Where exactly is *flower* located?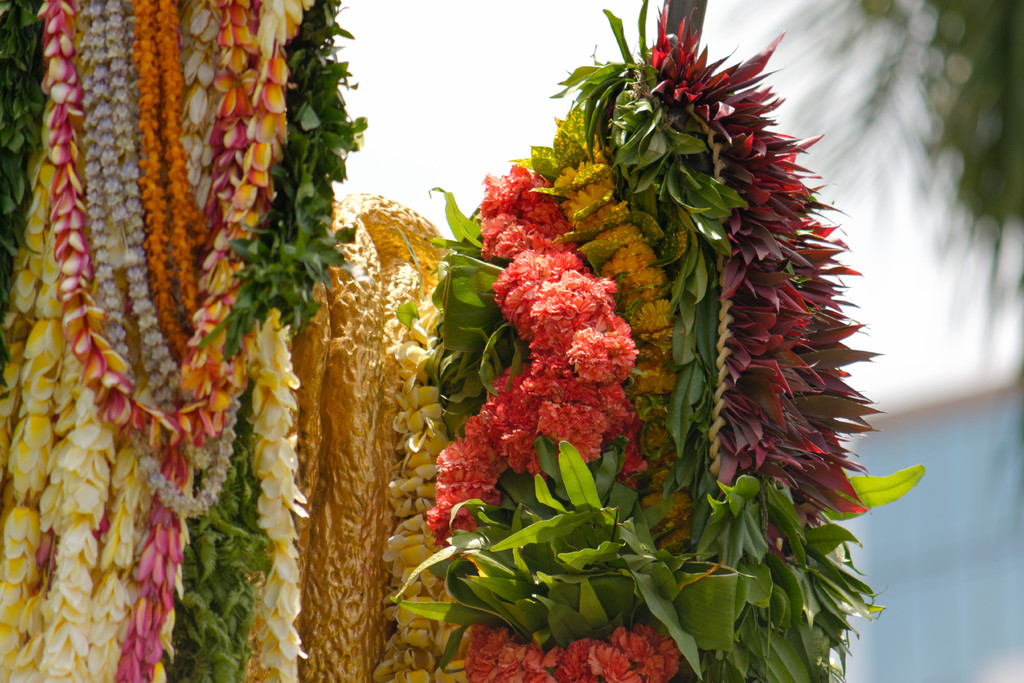
Its bounding box is pyautogui.locateOnScreen(373, 257, 441, 682).
